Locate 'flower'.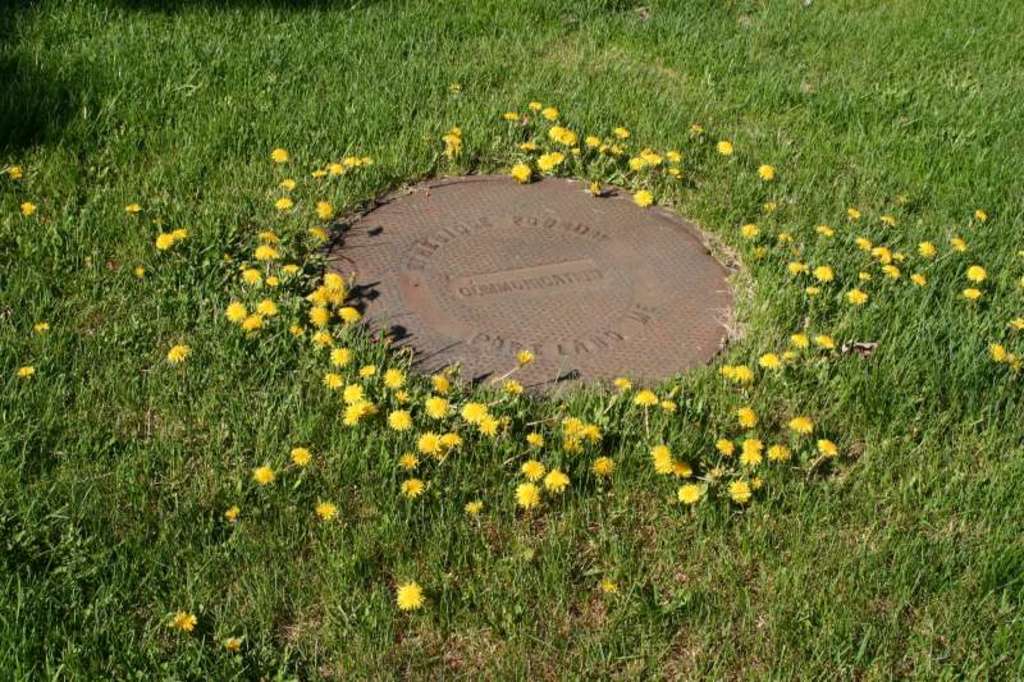
Bounding box: box(977, 212, 988, 223).
